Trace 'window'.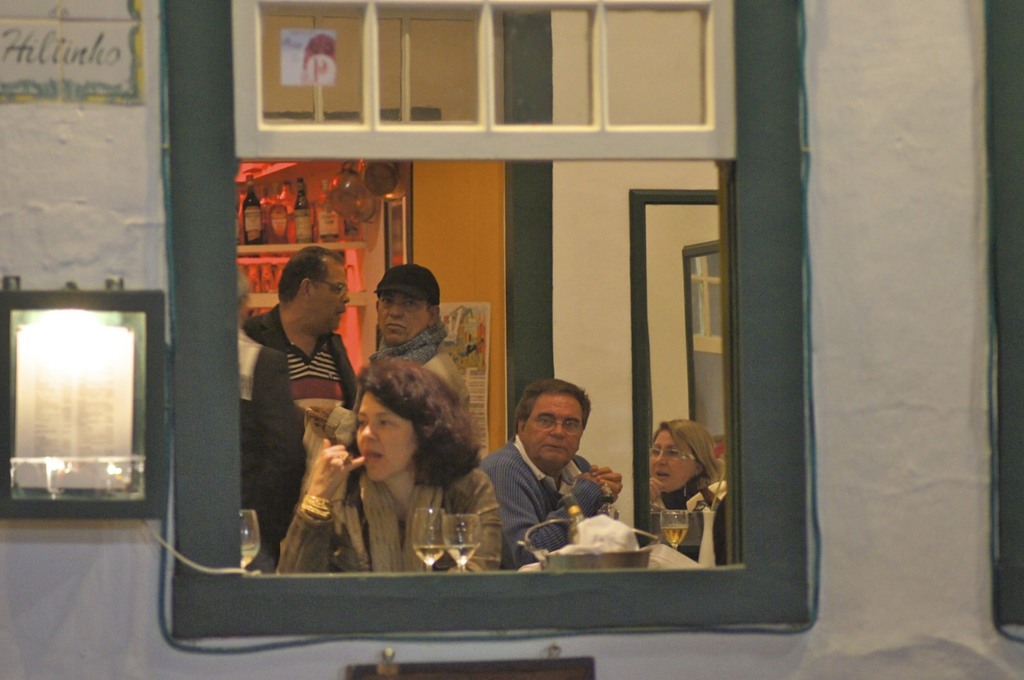
Traced to [x1=151, y1=0, x2=800, y2=634].
